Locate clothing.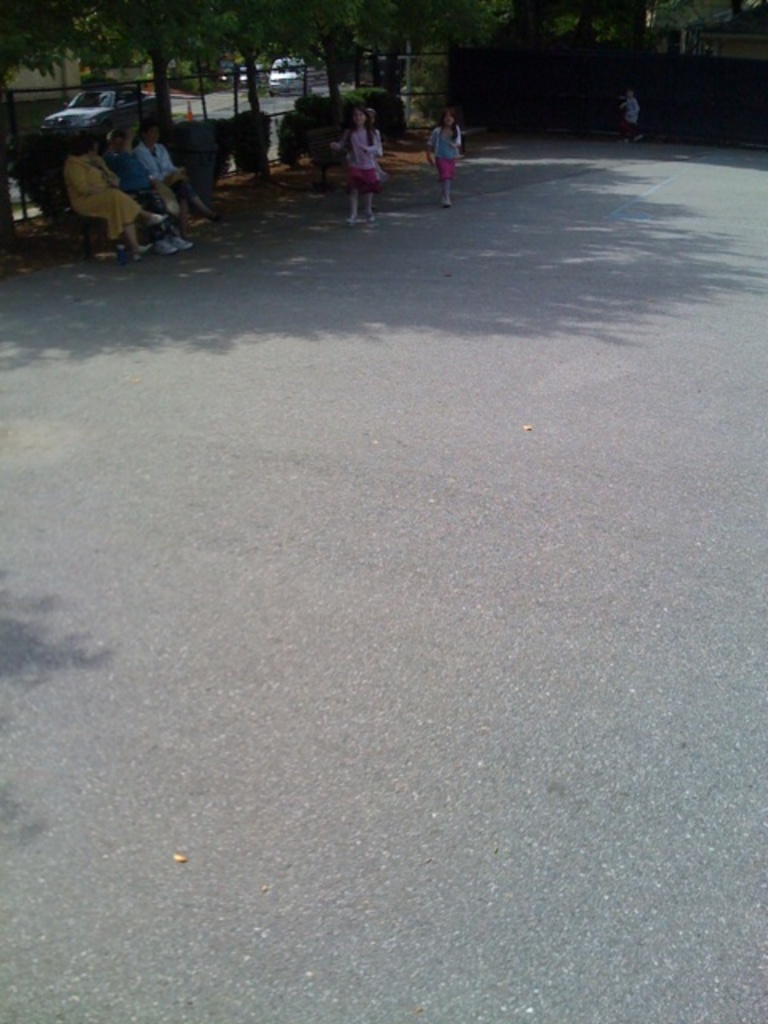
Bounding box: (126,144,202,229).
